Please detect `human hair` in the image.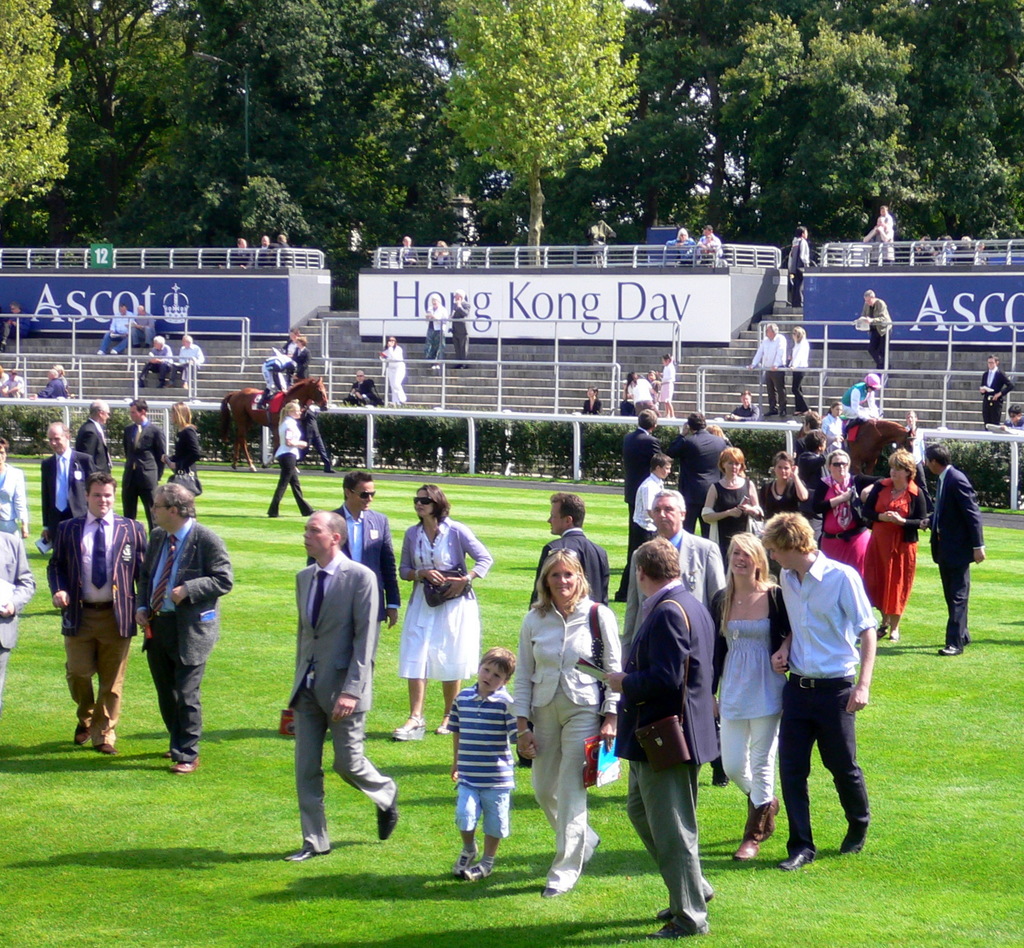
342 471 372 500.
